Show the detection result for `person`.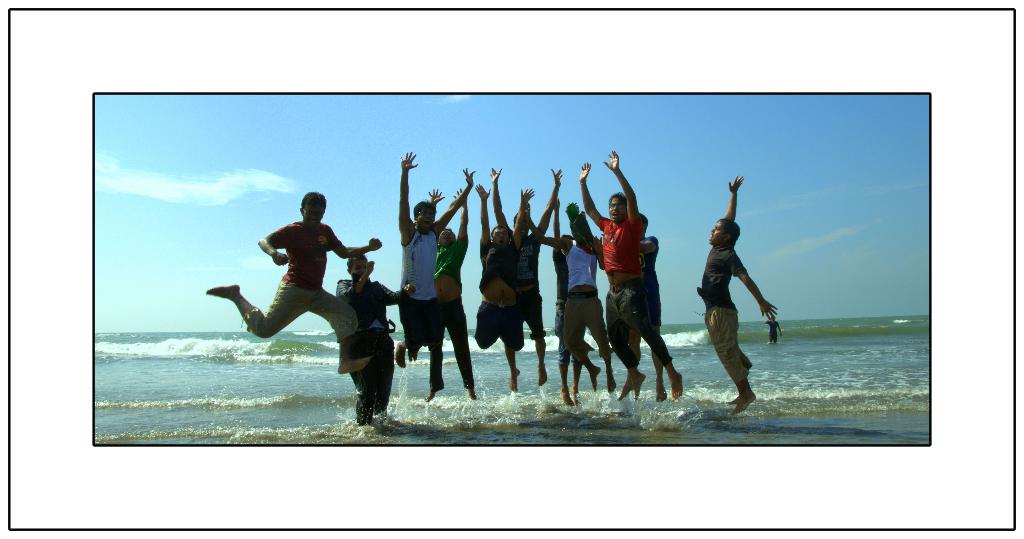
x1=202, y1=190, x2=381, y2=374.
